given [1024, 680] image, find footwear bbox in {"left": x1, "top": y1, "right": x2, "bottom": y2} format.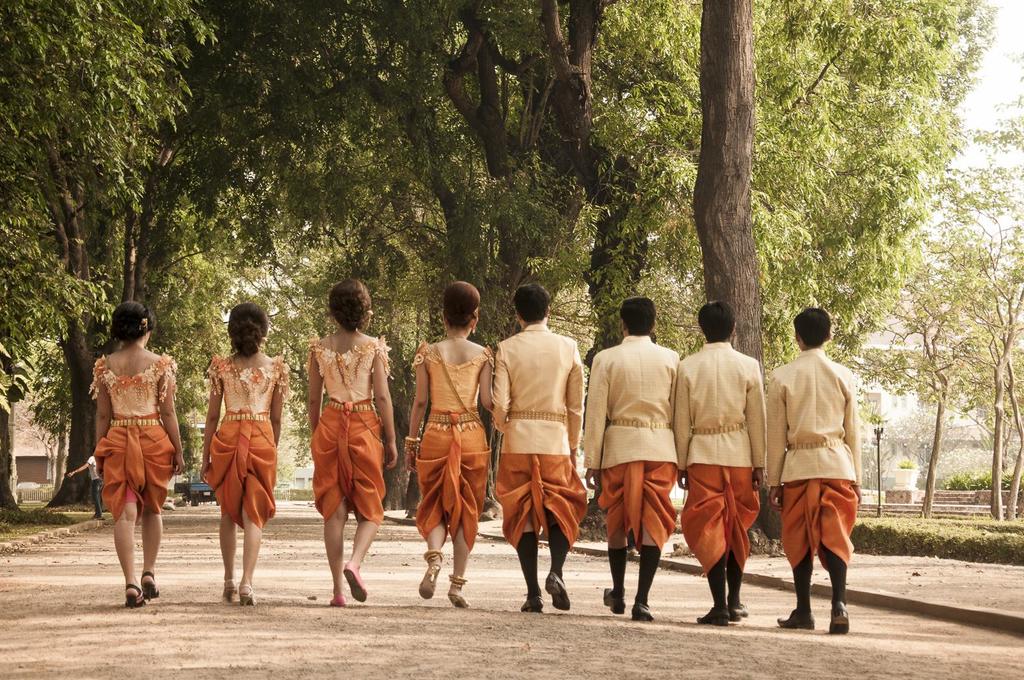
{"left": 828, "top": 599, "right": 849, "bottom": 631}.
